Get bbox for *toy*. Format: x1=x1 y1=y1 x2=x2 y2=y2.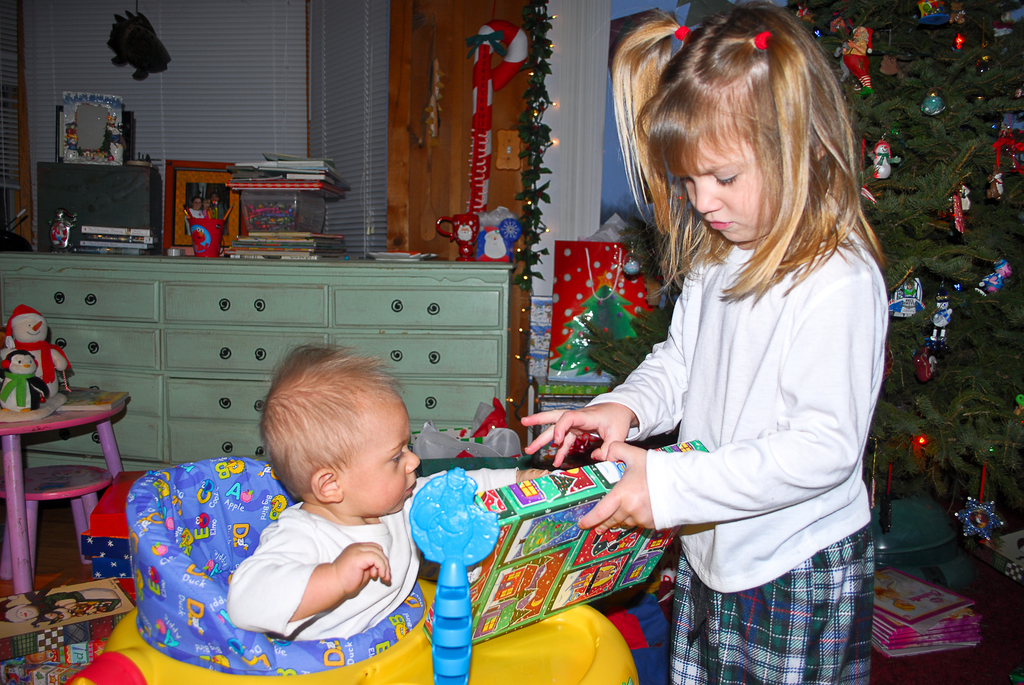
x1=917 y1=345 x2=938 y2=380.
